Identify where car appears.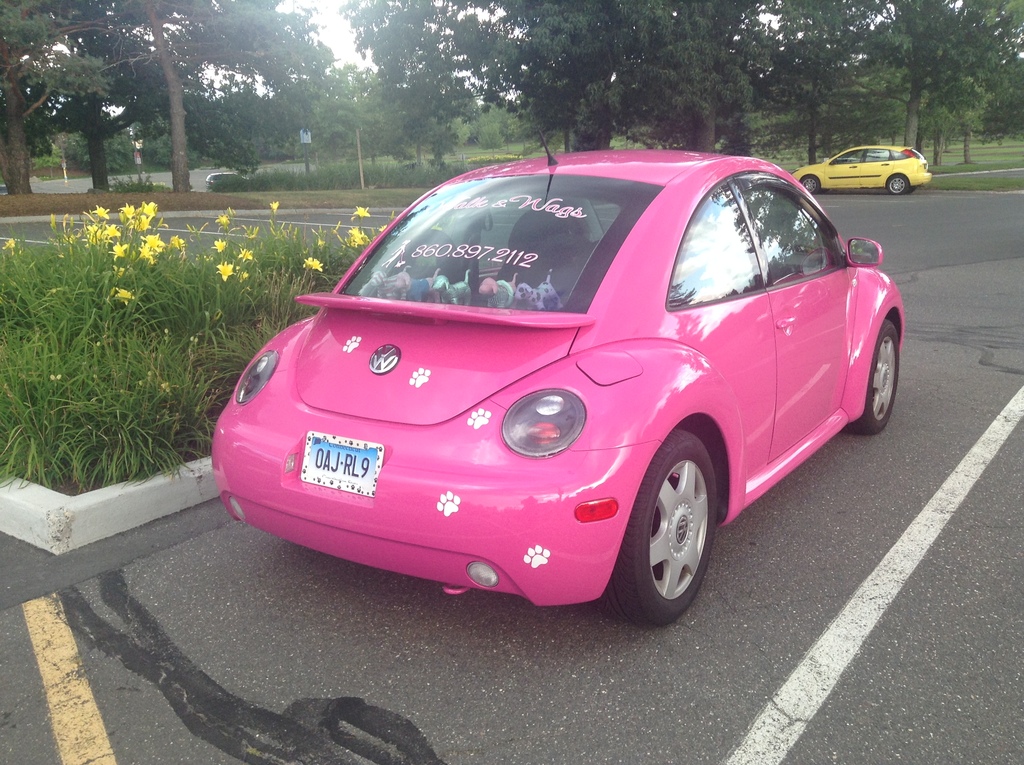
Appears at crop(213, 128, 902, 626).
